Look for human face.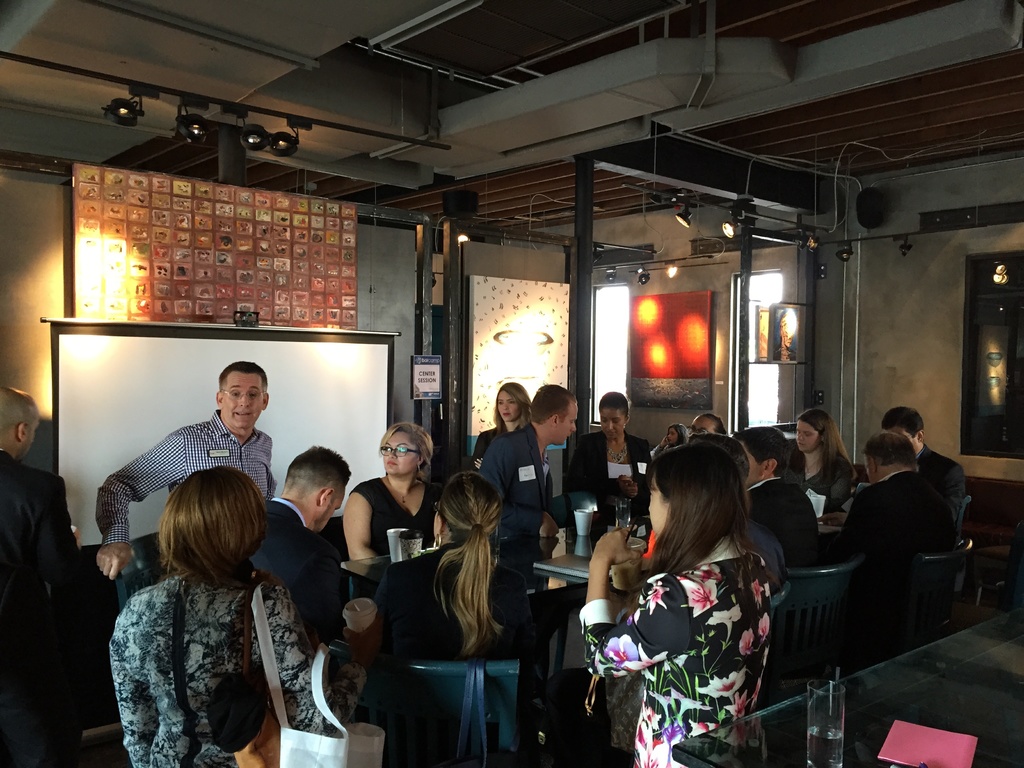
Found: [600,409,624,438].
